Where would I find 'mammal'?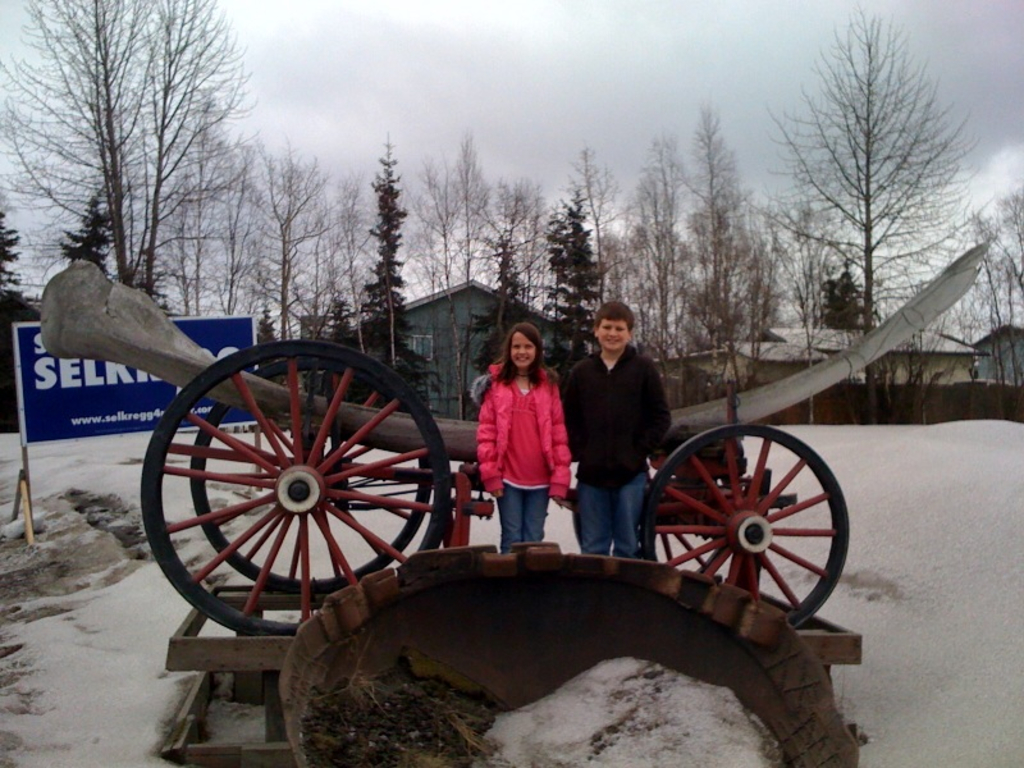
At (left=561, top=298, right=671, bottom=559).
